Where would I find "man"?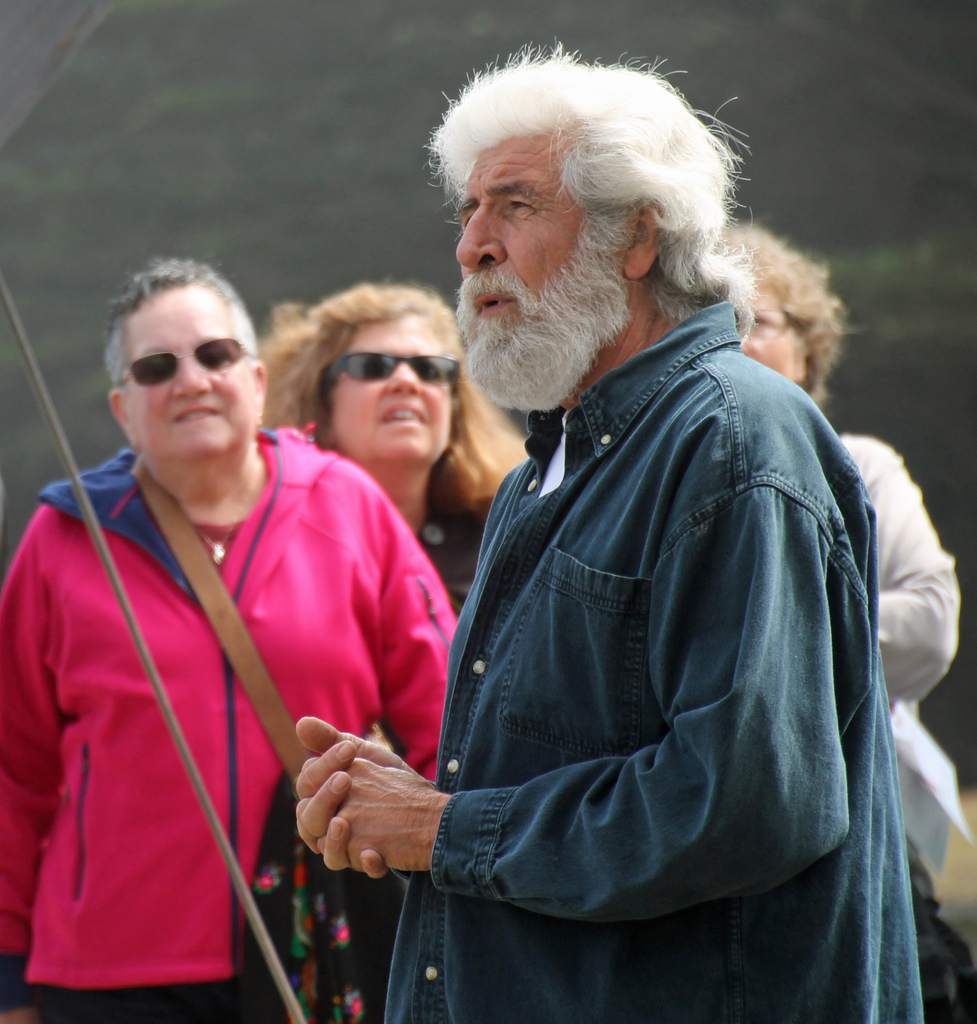
At BBox(377, 46, 903, 996).
